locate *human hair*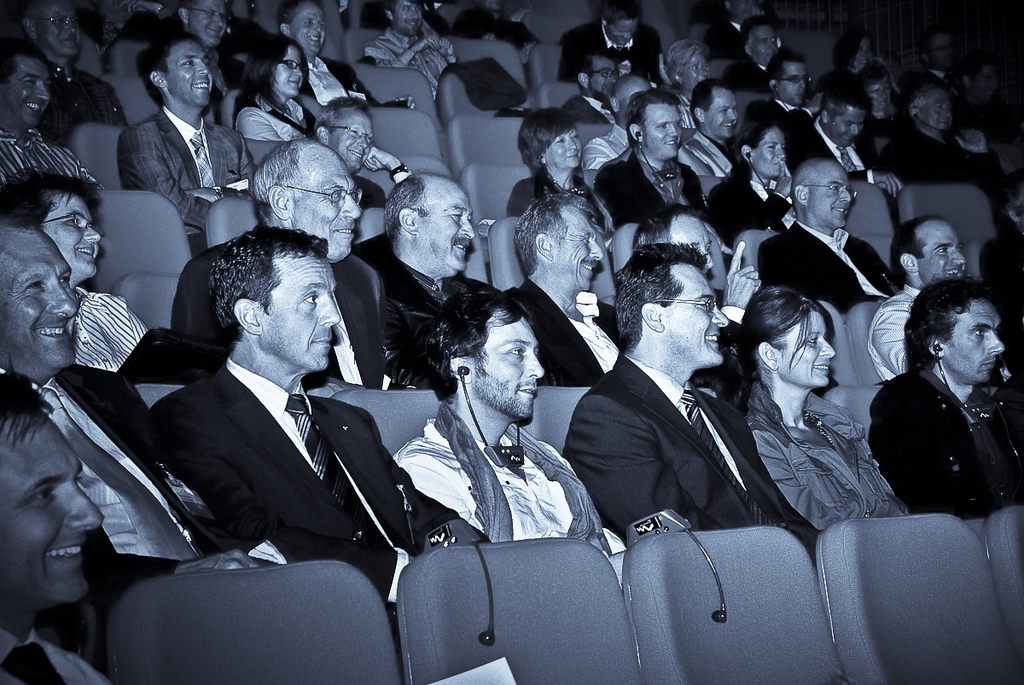
detection(141, 35, 200, 107)
